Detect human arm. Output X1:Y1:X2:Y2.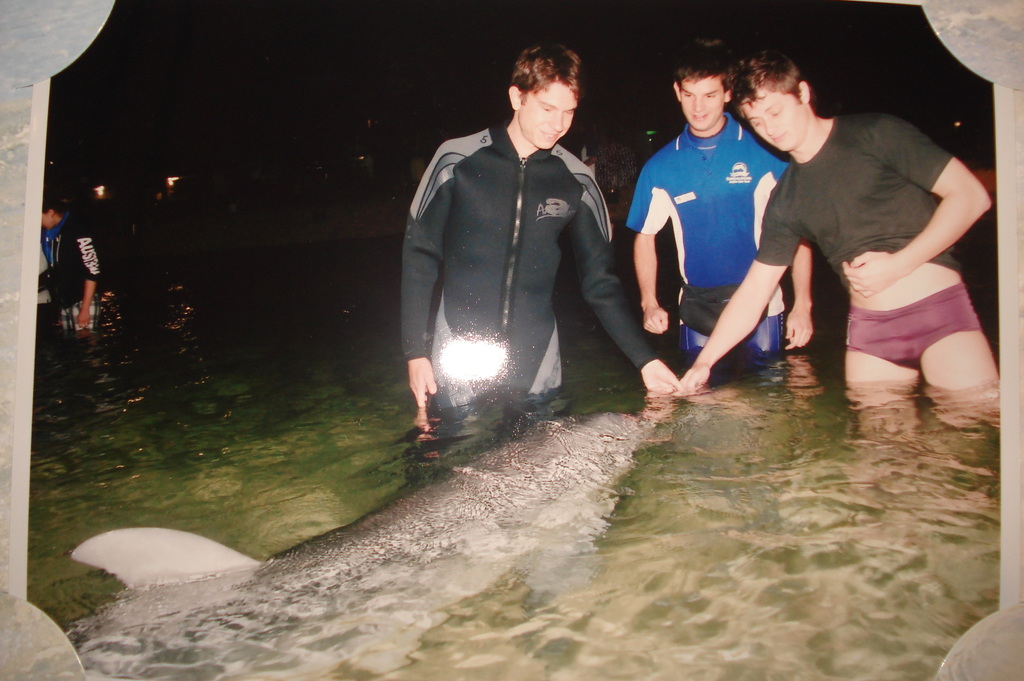
385:136:461:435.
